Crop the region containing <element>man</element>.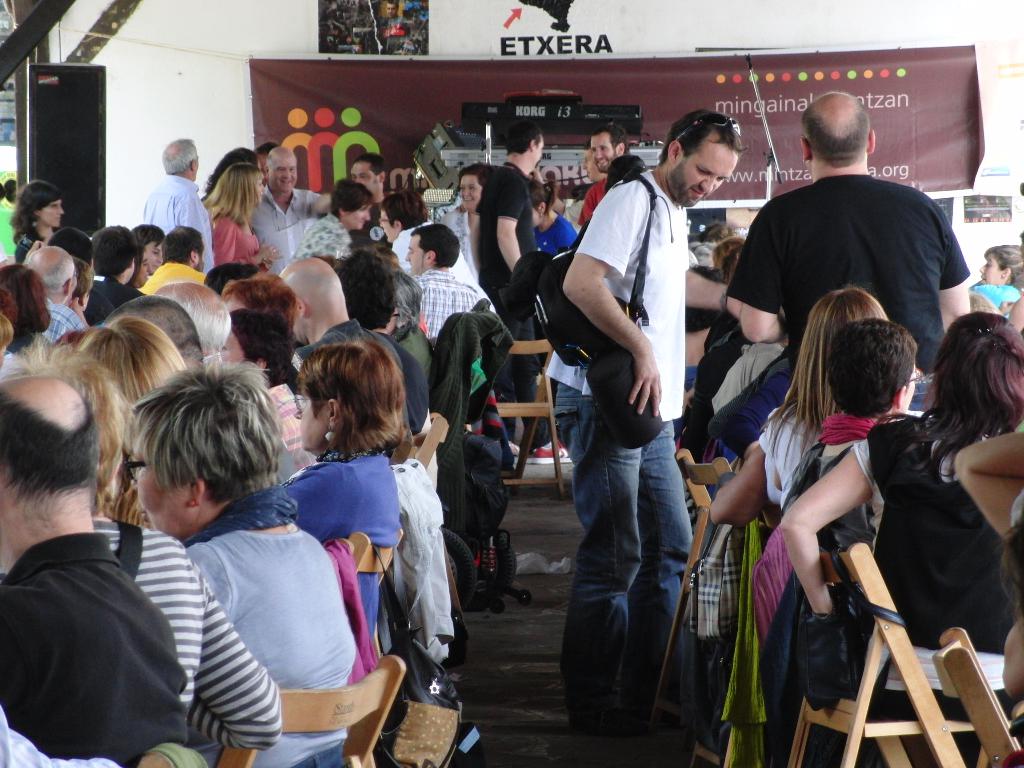
Crop region: [400, 228, 486, 361].
